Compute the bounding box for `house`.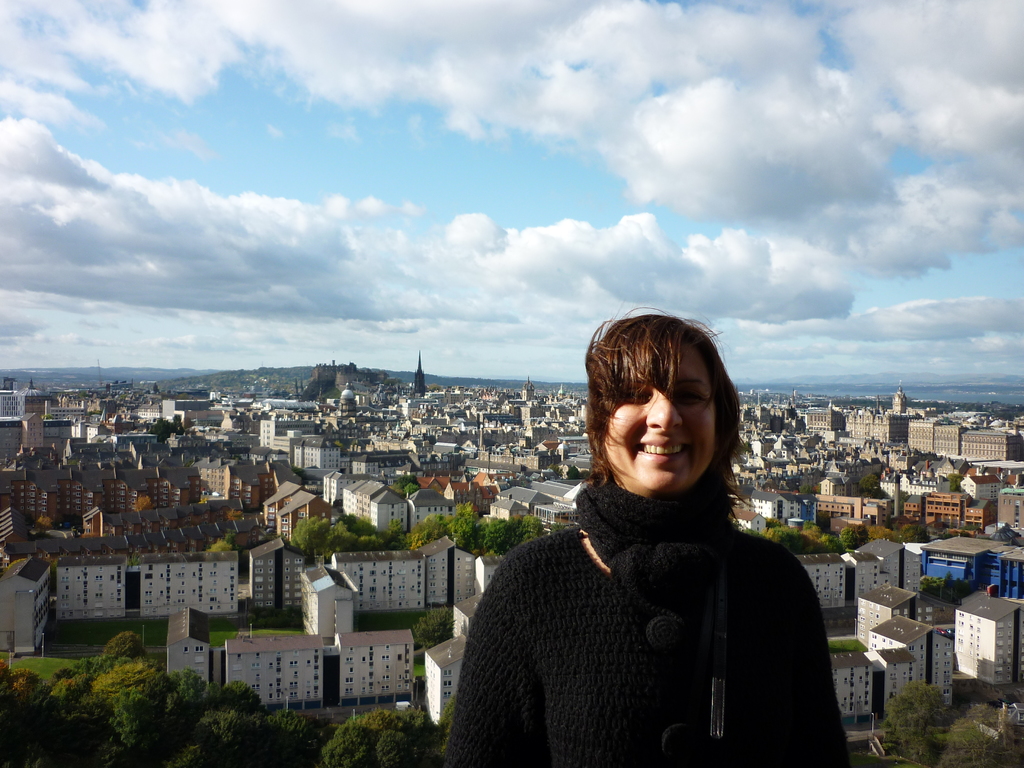
259:540:303:609.
